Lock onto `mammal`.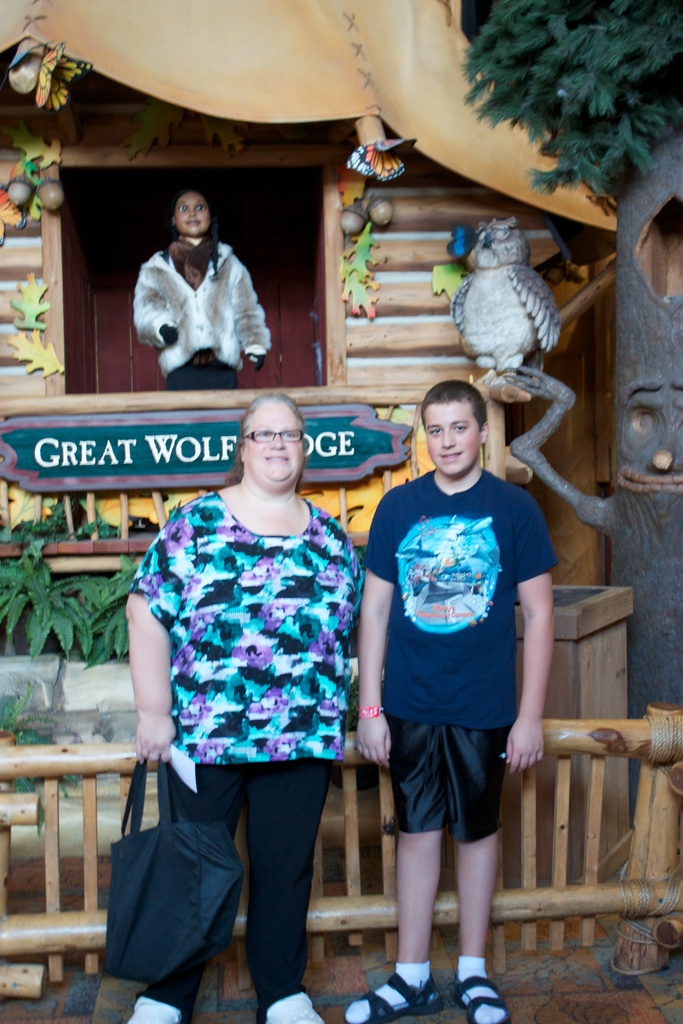
Locked: [x1=120, y1=375, x2=374, y2=1023].
